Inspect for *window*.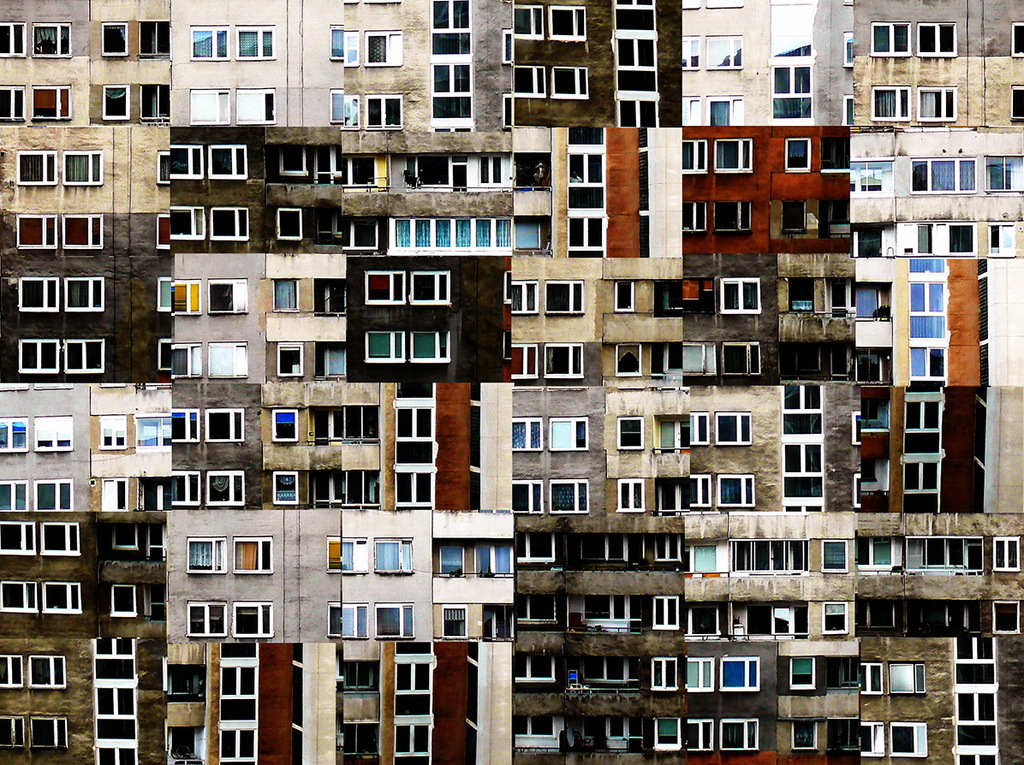
Inspection: left=614, top=47, right=660, bottom=74.
